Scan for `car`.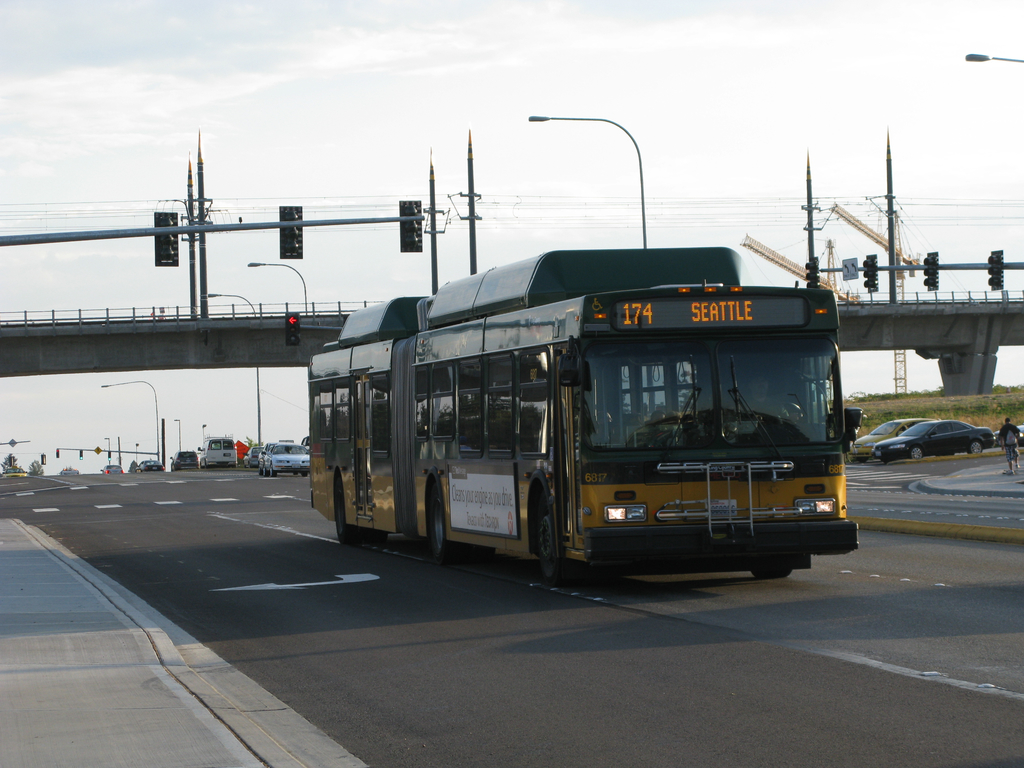
Scan result: box=[170, 447, 200, 472].
